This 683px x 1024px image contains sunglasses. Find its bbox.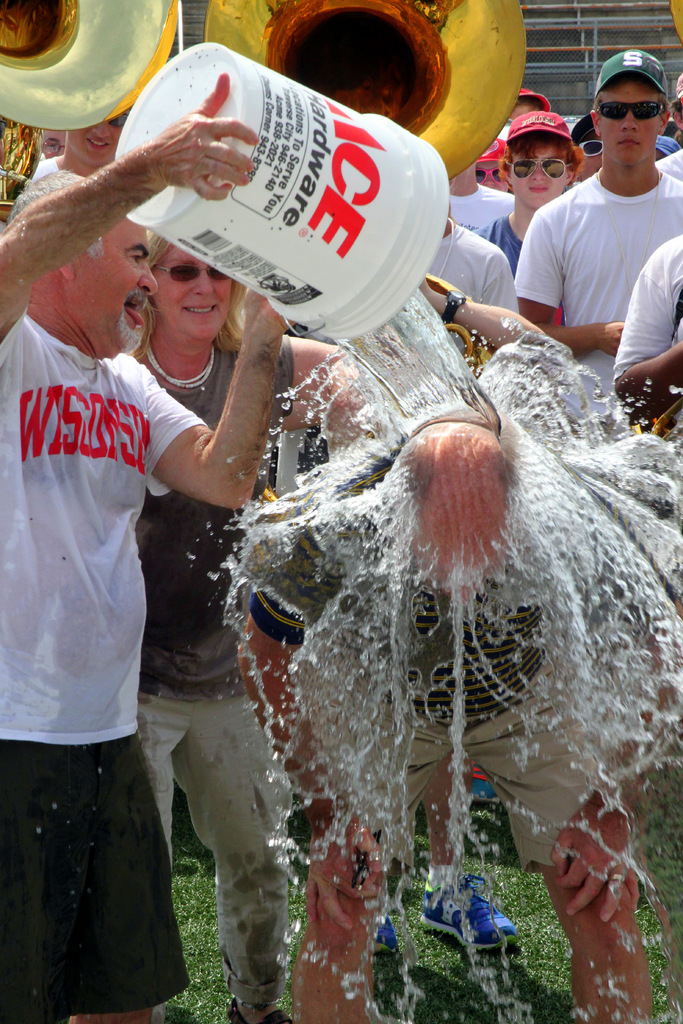
<box>595,100,665,121</box>.
